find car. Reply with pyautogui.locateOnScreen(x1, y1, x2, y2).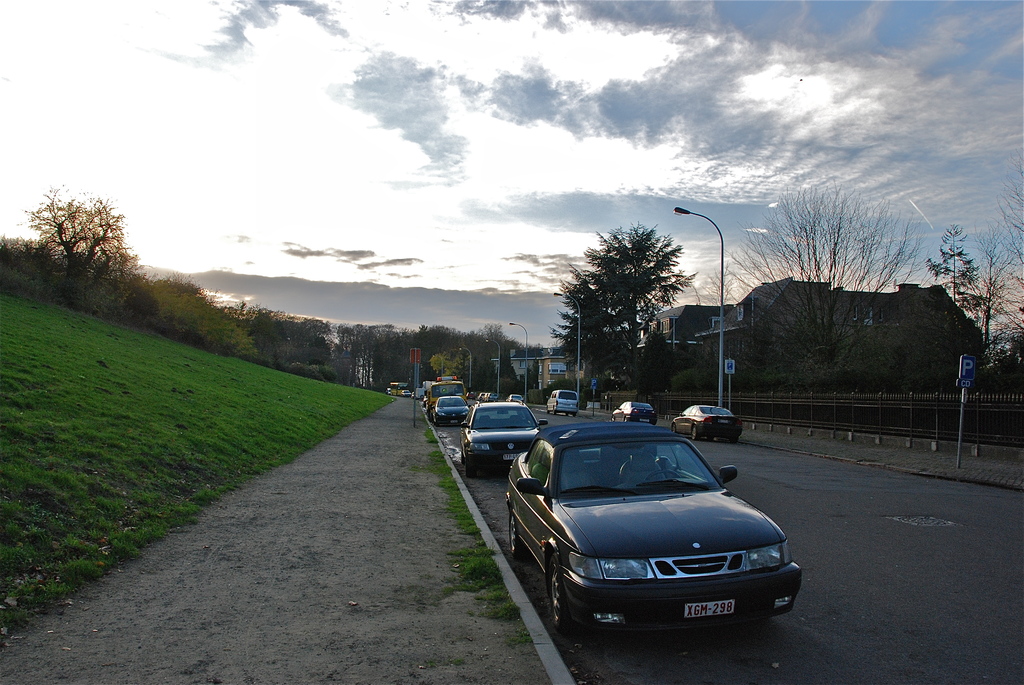
pyautogui.locateOnScreen(401, 388, 410, 397).
